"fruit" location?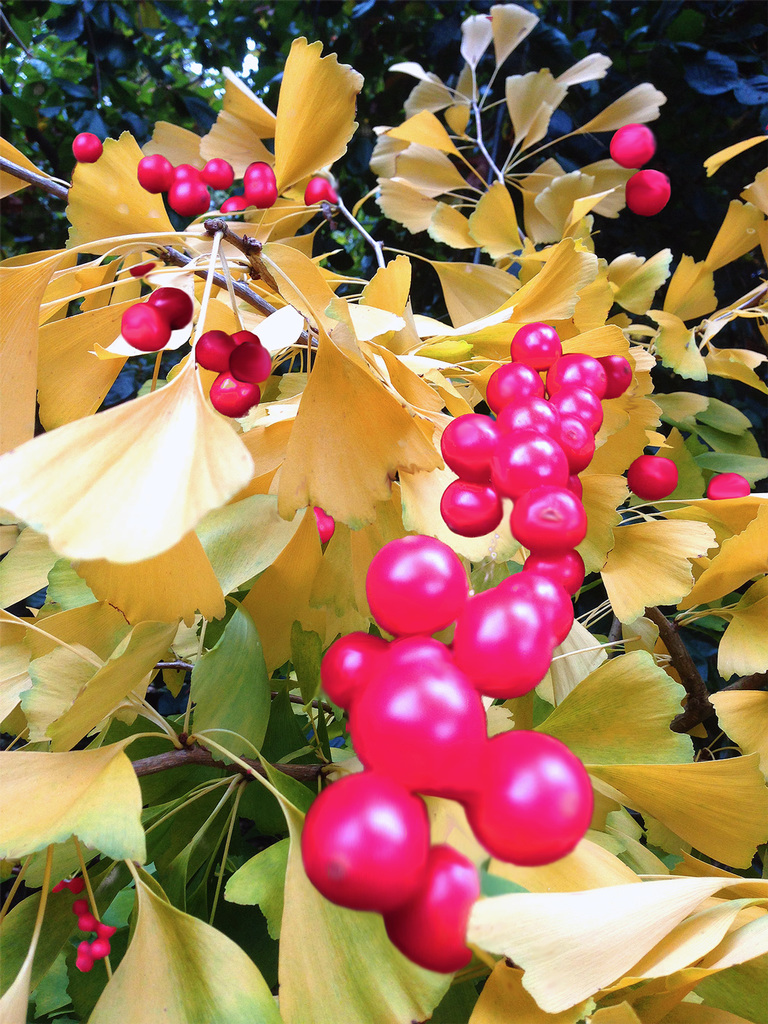
region(299, 176, 341, 204)
